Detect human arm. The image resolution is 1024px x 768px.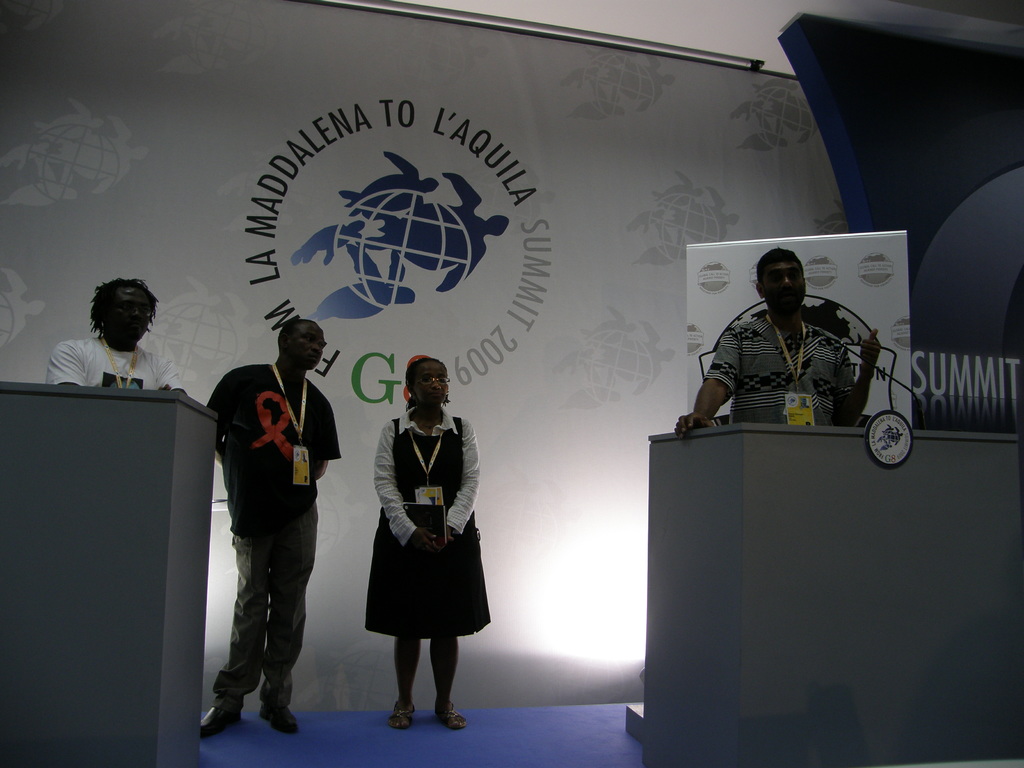
region(205, 380, 226, 460).
